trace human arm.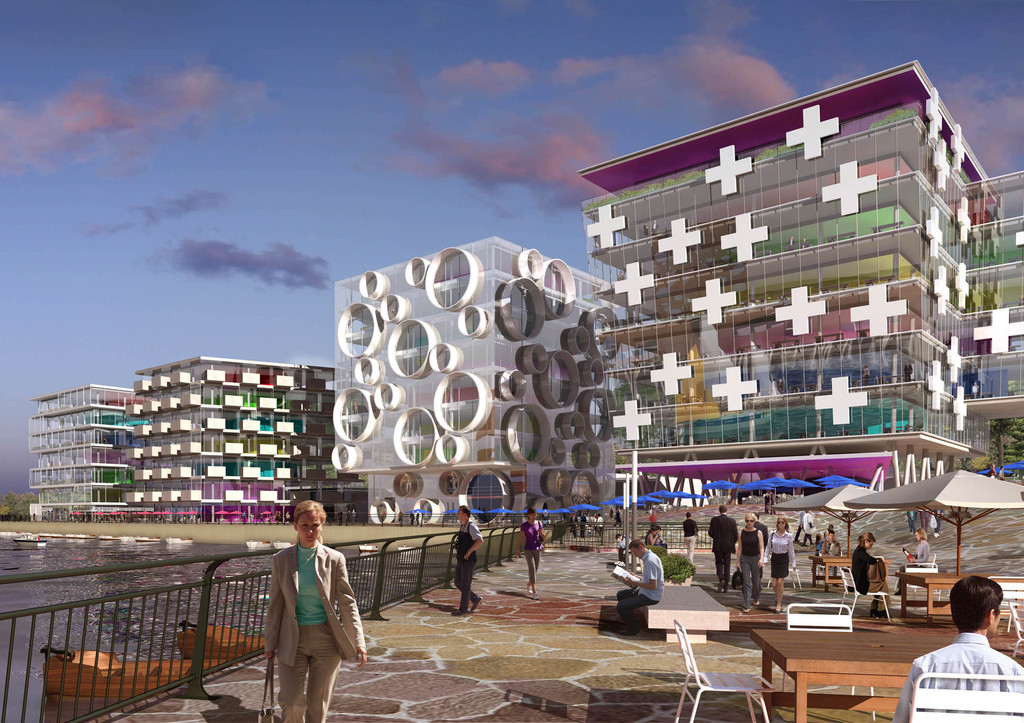
Traced to [x1=762, y1=534, x2=766, y2=554].
